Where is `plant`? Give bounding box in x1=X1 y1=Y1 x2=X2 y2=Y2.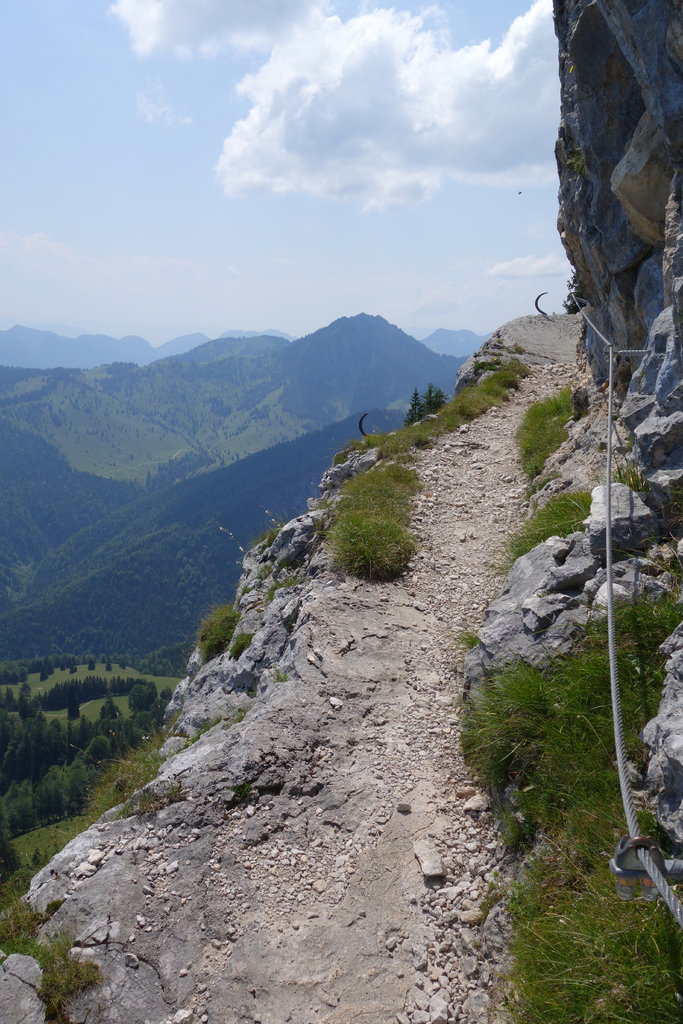
x1=508 y1=468 x2=562 y2=502.
